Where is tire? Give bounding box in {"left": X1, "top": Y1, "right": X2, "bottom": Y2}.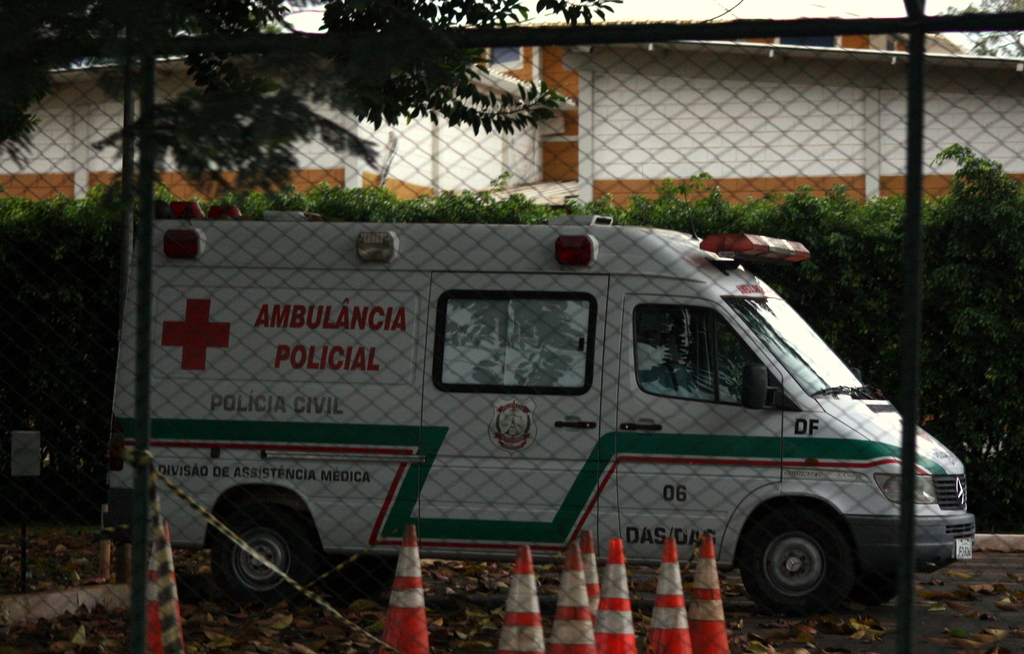
{"left": 211, "top": 502, "right": 315, "bottom": 600}.
